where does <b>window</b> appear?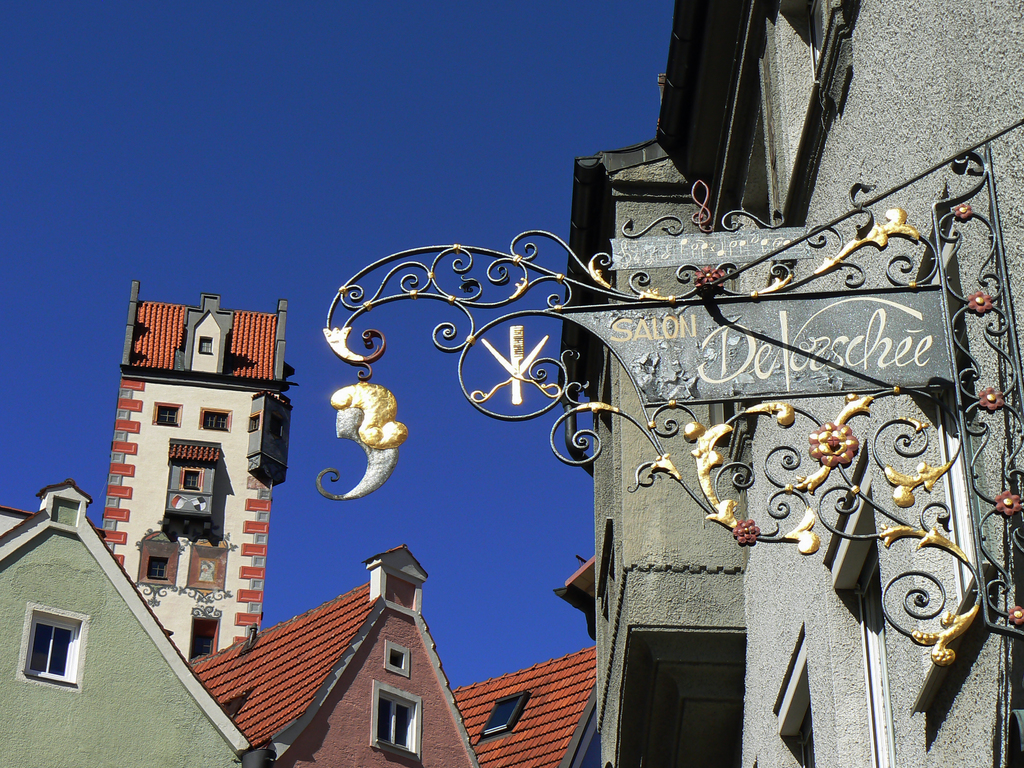
Appears at select_region(196, 337, 212, 357).
